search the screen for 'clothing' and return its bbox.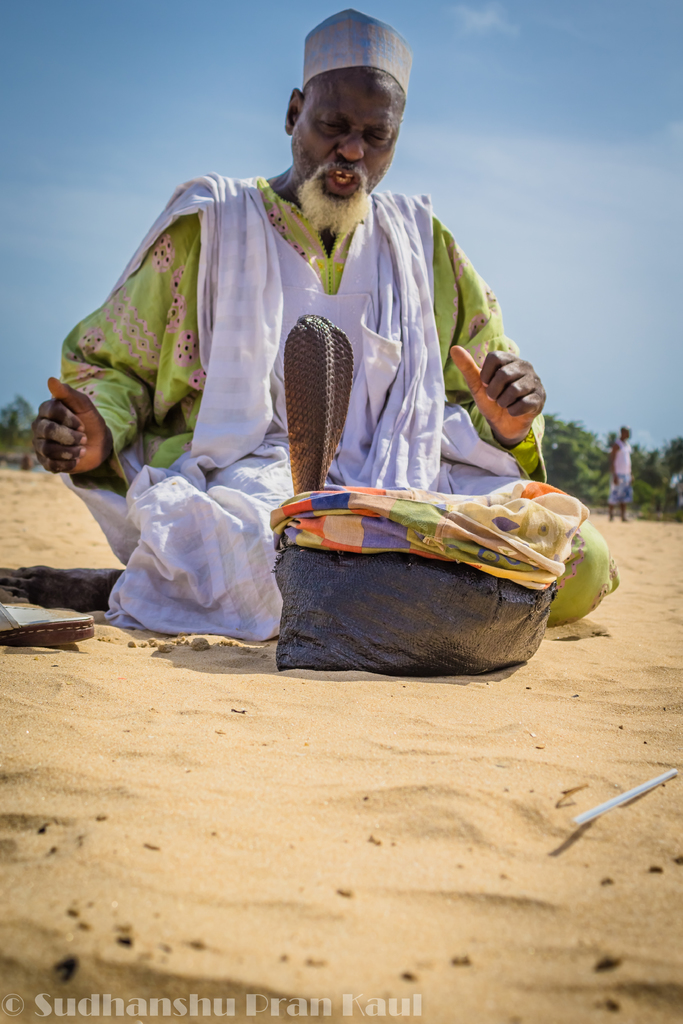
Found: 299/10/422/94.
